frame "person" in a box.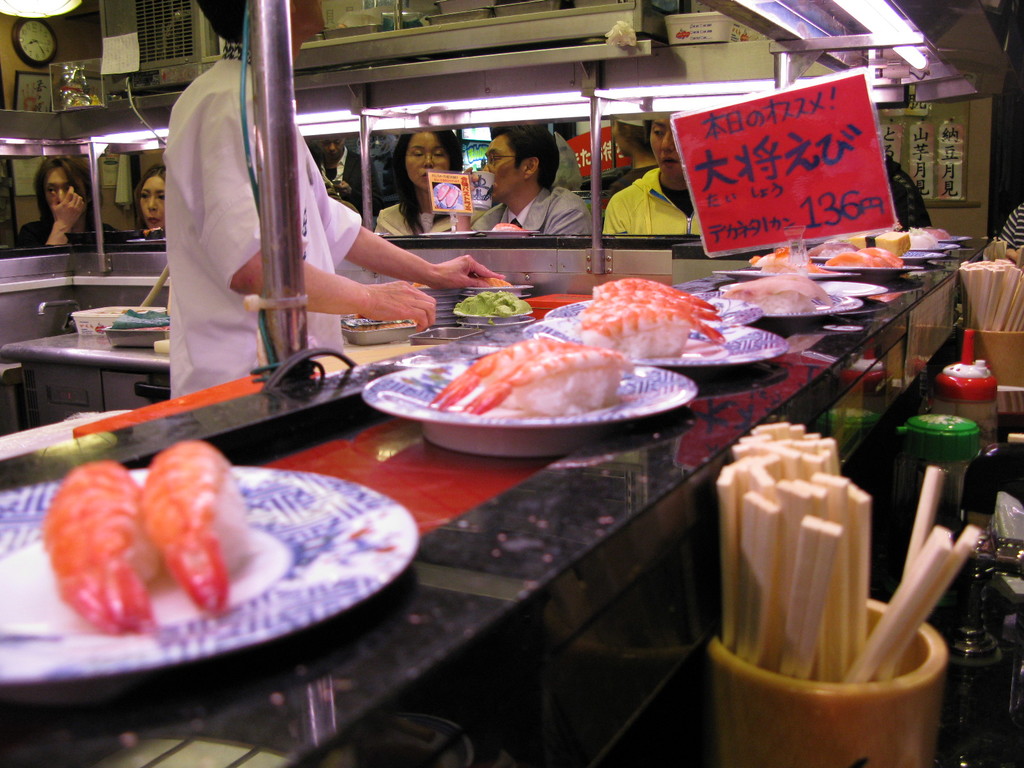
[595,111,720,250].
